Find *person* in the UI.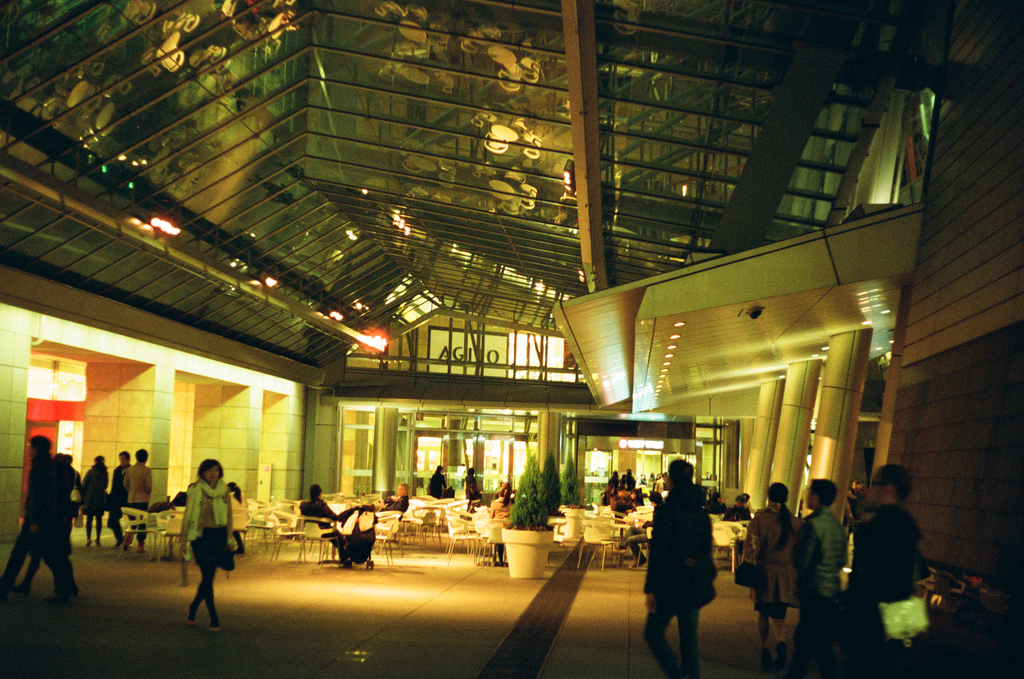
UI element at (464, 470, 481, 503).
